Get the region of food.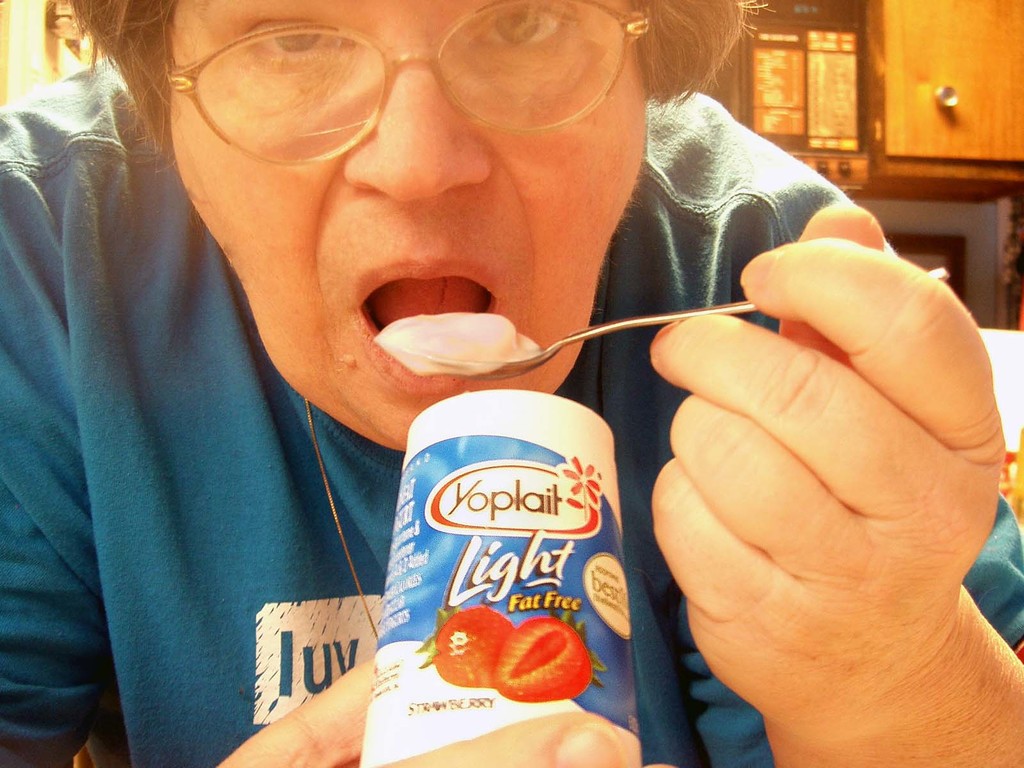
region(378, 312, 536, 375).
